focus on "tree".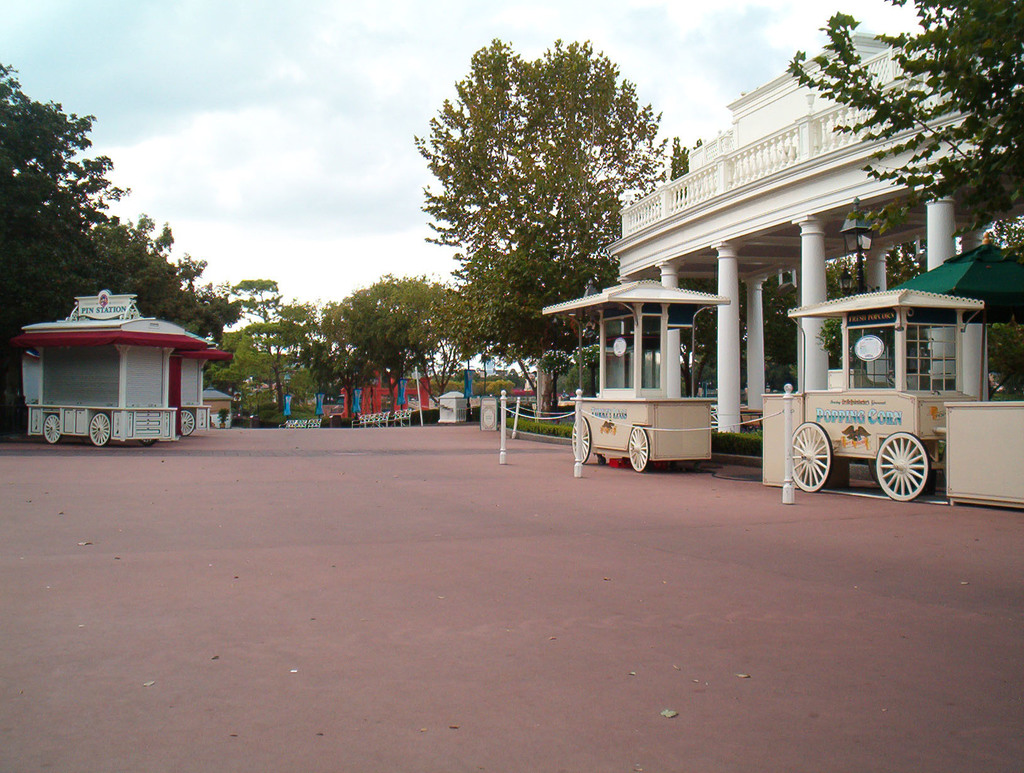
Focused at (x1=434, y1=41, x2=762, y2=398).
